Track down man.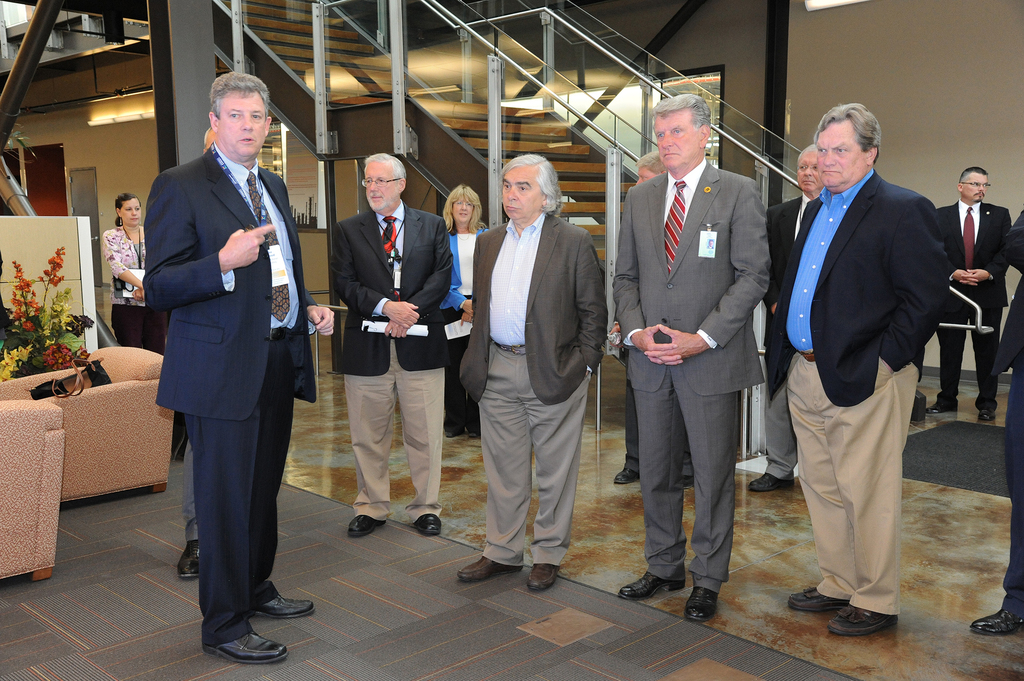
Tracked to {"x1": 931, "y1": 164, "x2": 1012, "y2": 422}.
